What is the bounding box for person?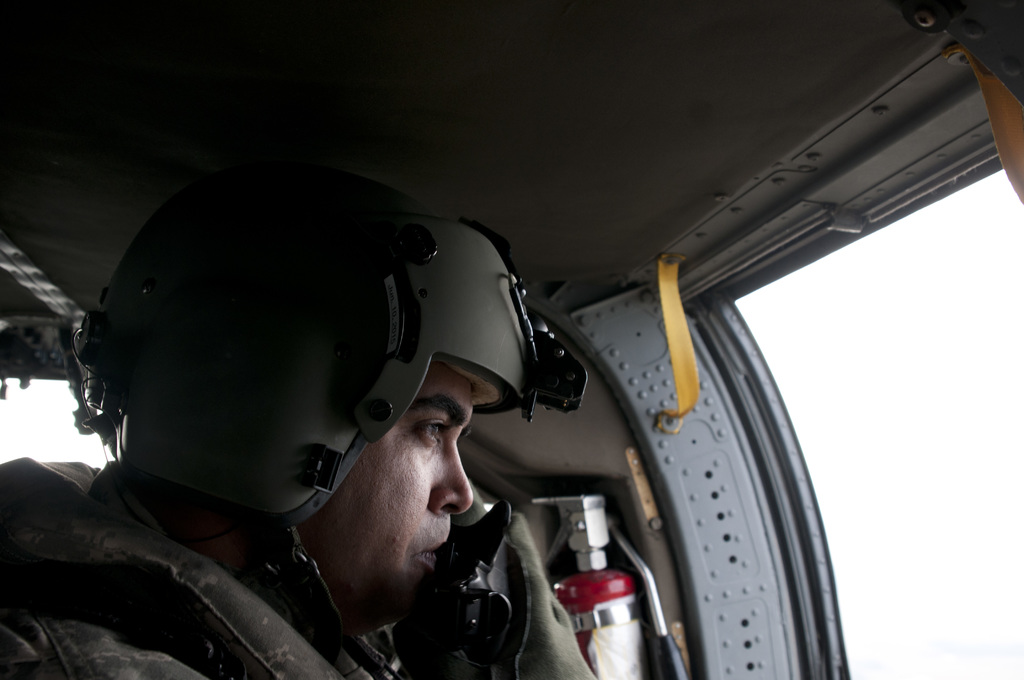
crop(0, 164, 591, 679).
